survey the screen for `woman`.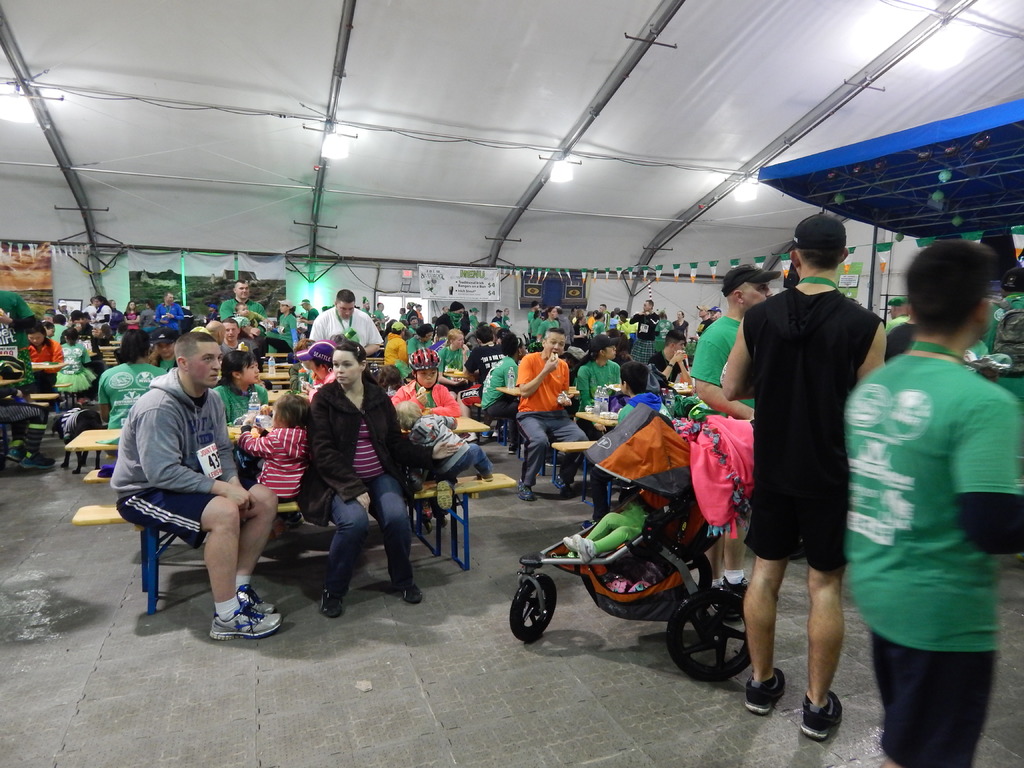
Survey found: crop(272, 300, 298, 346).
